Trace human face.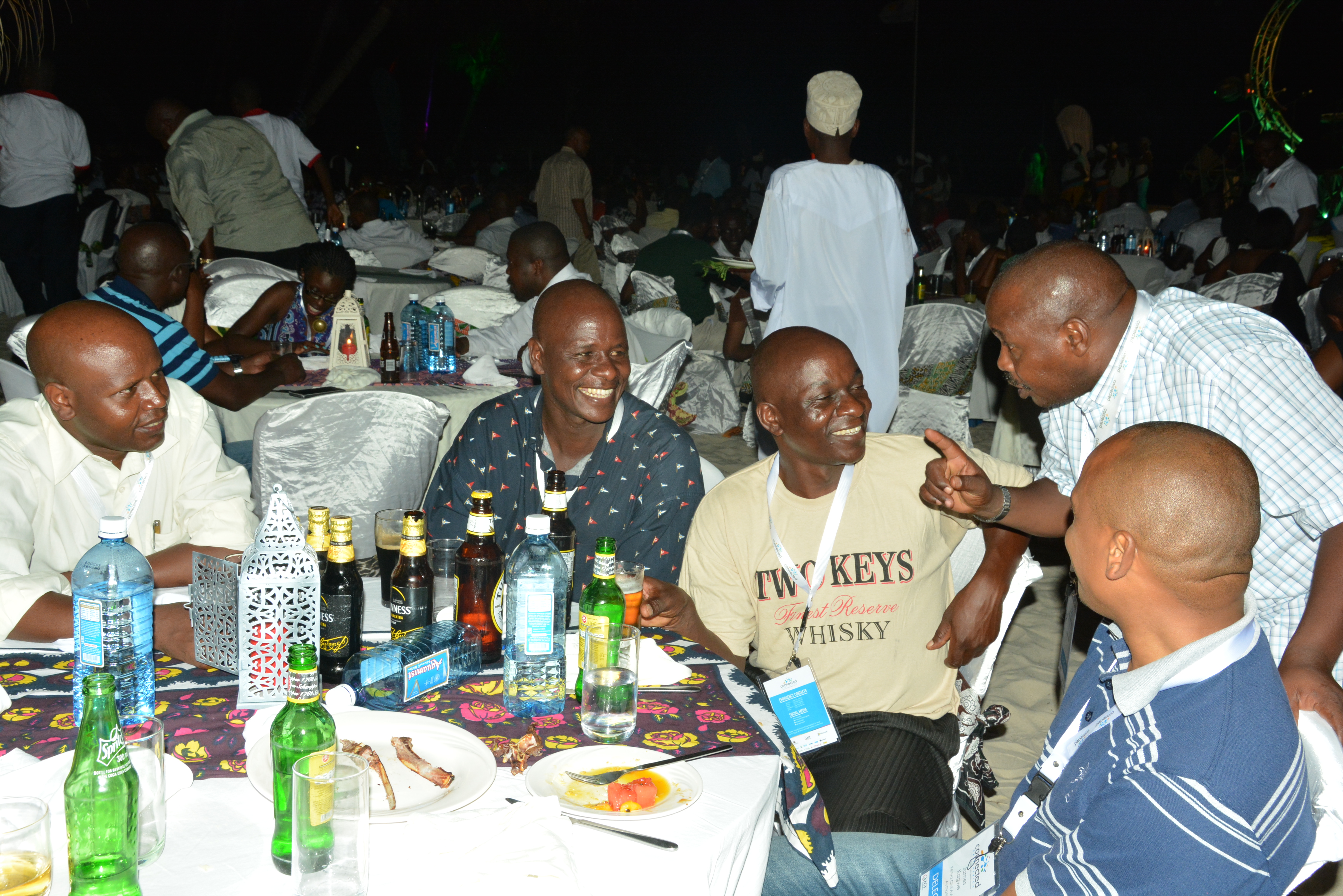
Traced to {"x1": 295, "y1": 88, "x2": 319, "y2": 121}.
